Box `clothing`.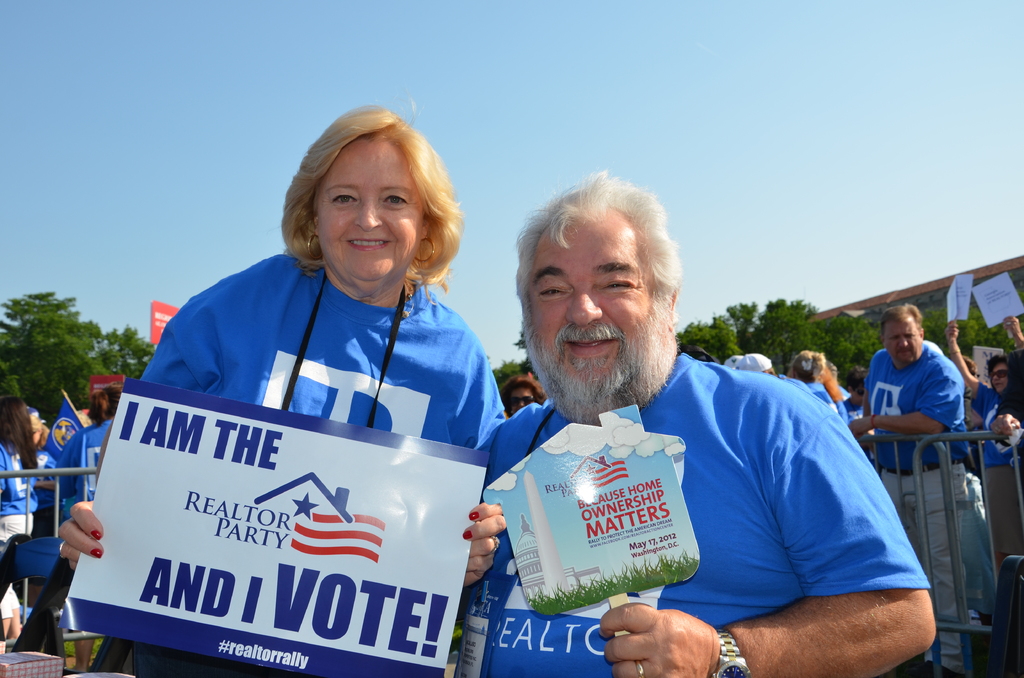
Rect(460, 346, 918, 677).
